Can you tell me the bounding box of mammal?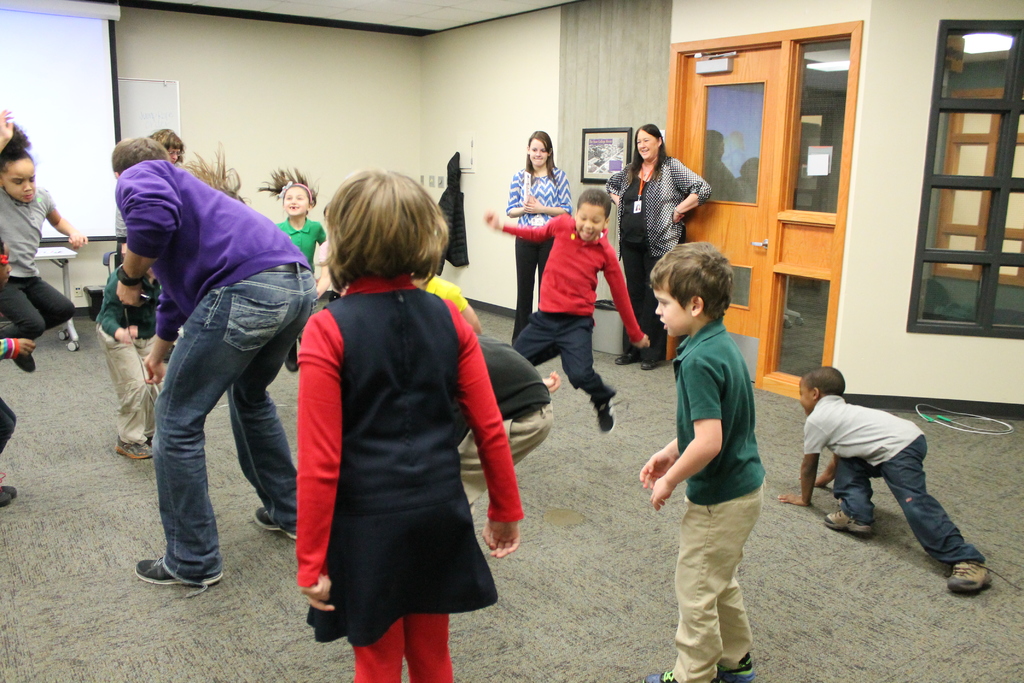
486,186,651,435.
